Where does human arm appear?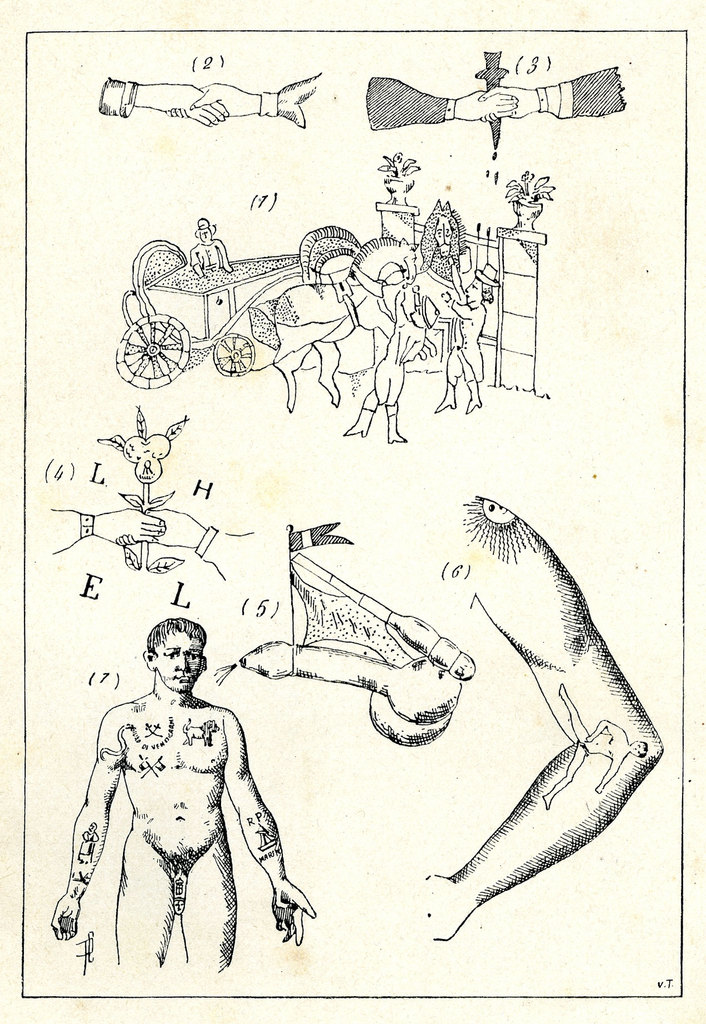
Appears at BBox(365, 74, 520, 135).
